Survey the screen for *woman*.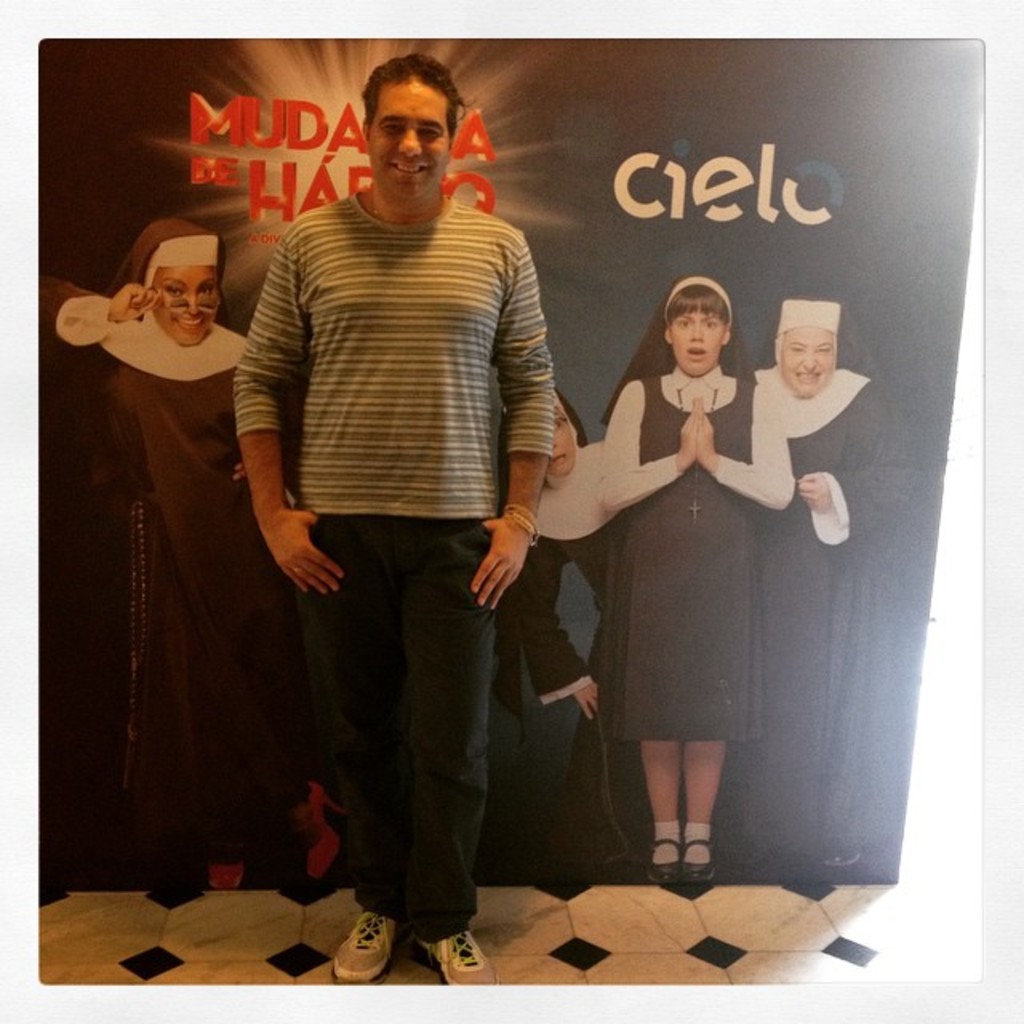
Survey found: 38,216,350,880.
